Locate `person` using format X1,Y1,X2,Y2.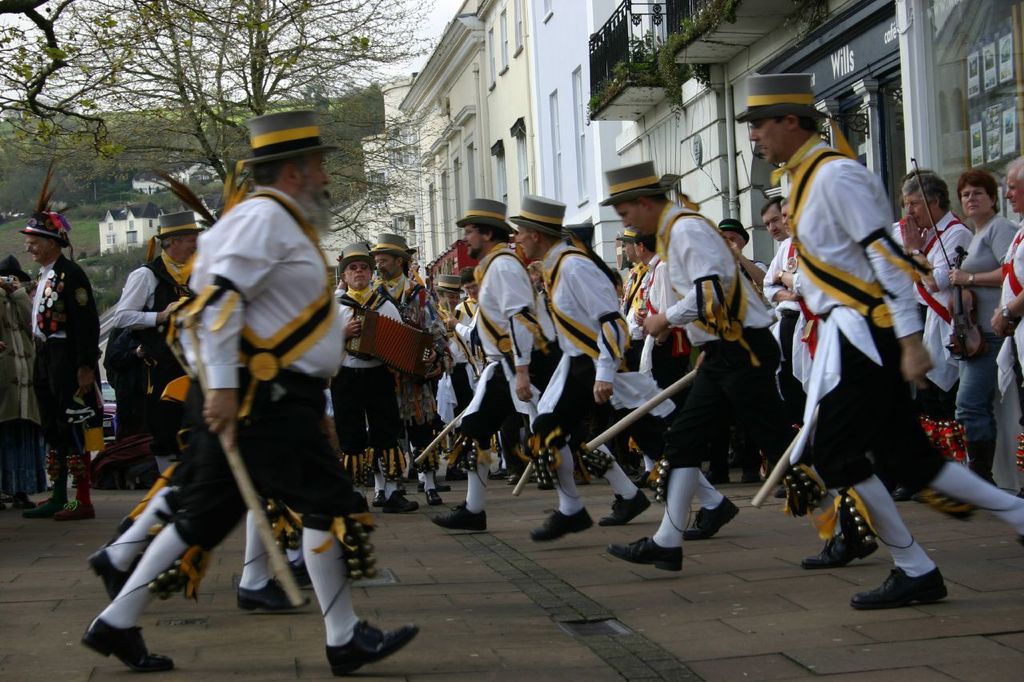
130,114,358,676.
